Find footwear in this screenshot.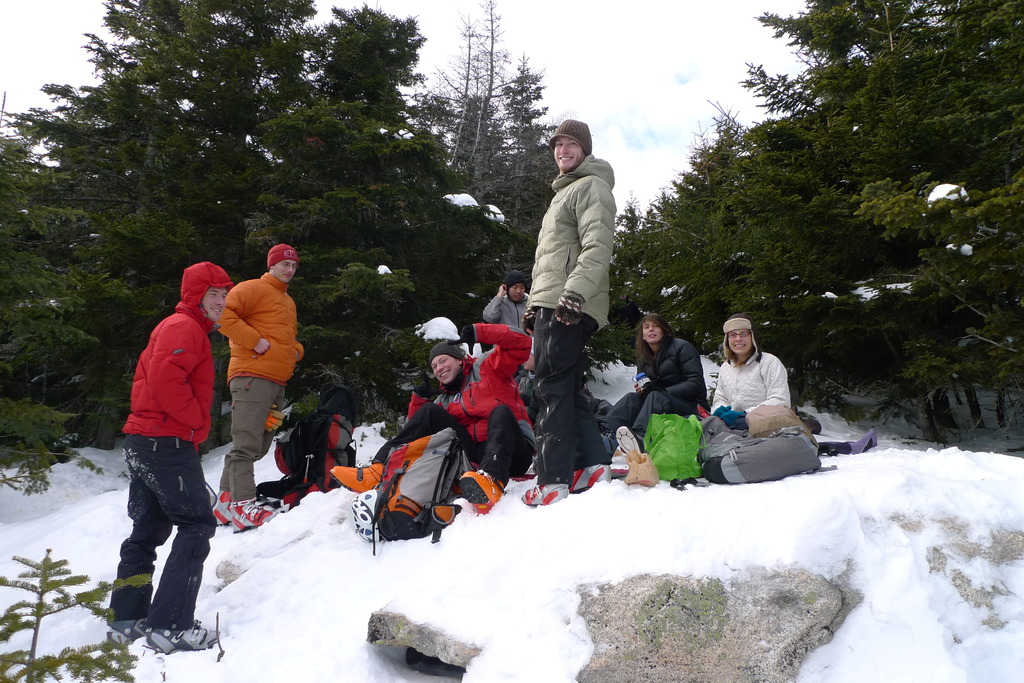
The bounding box for footwear is (left=140, top=618, right=225, bottom=646).
